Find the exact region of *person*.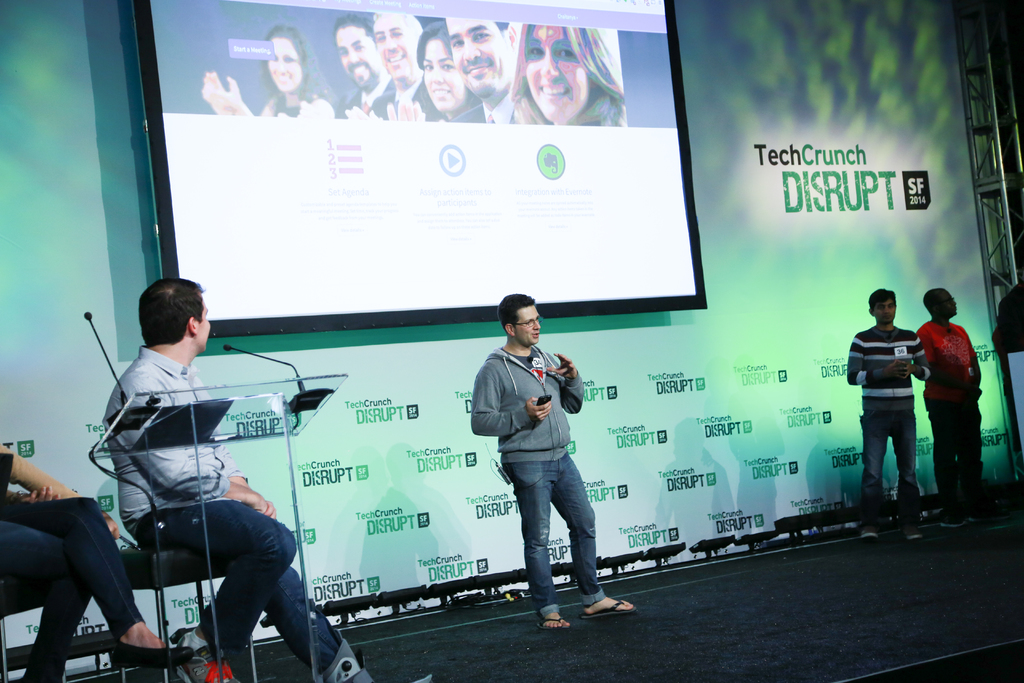
Exact region: bbox=(506, 24, 635, 126).
